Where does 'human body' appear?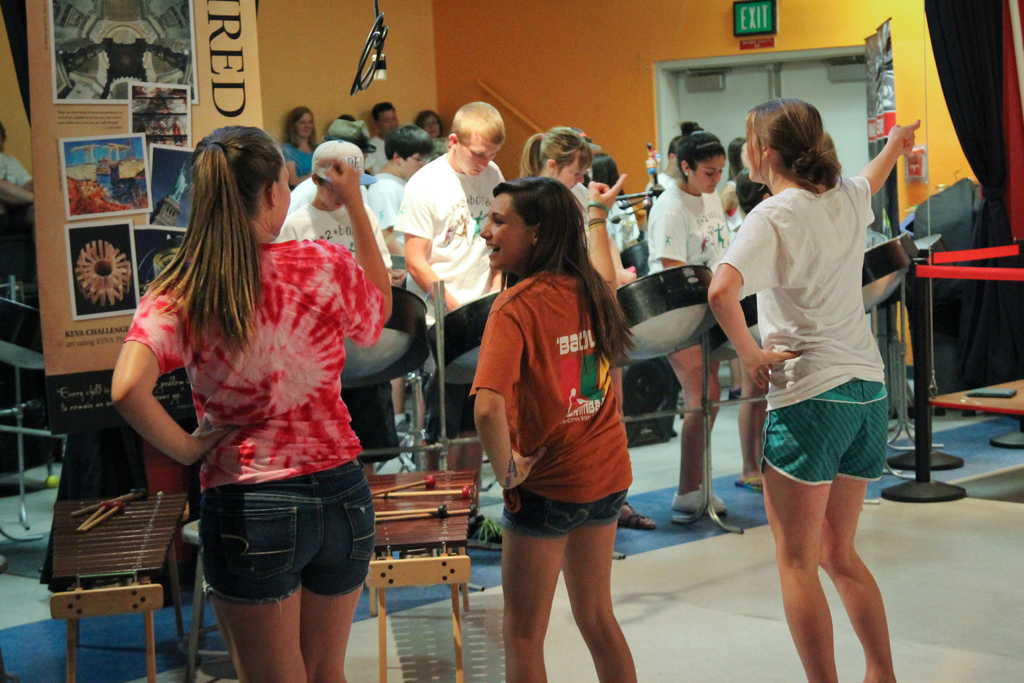
Appears at 109,129,400,682.
